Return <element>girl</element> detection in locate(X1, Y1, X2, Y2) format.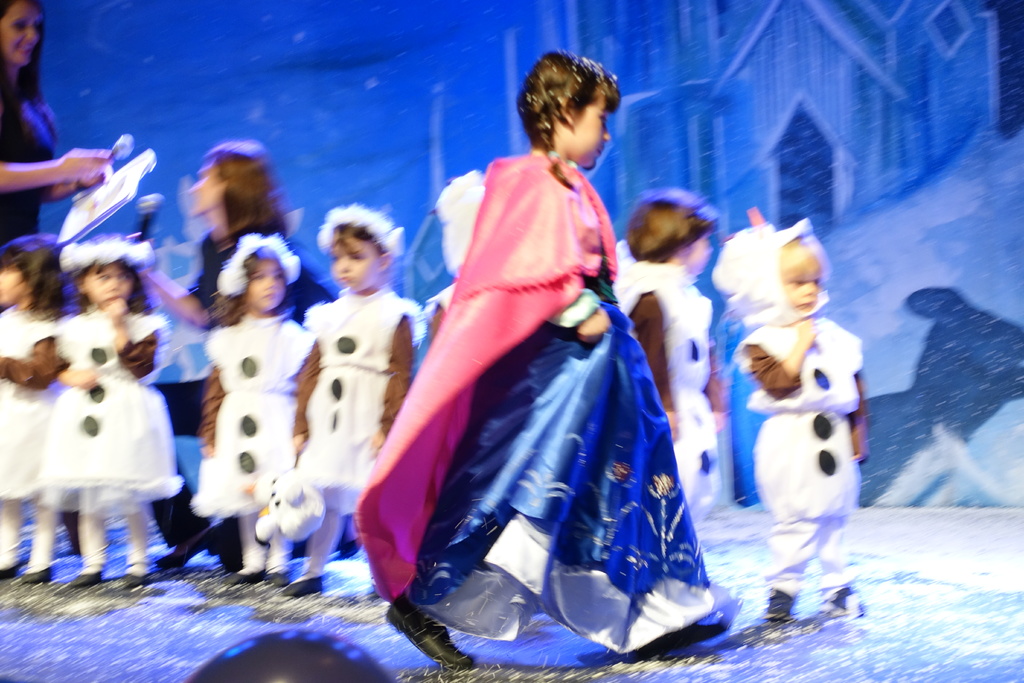
locate(0, 228, 84, 584).
